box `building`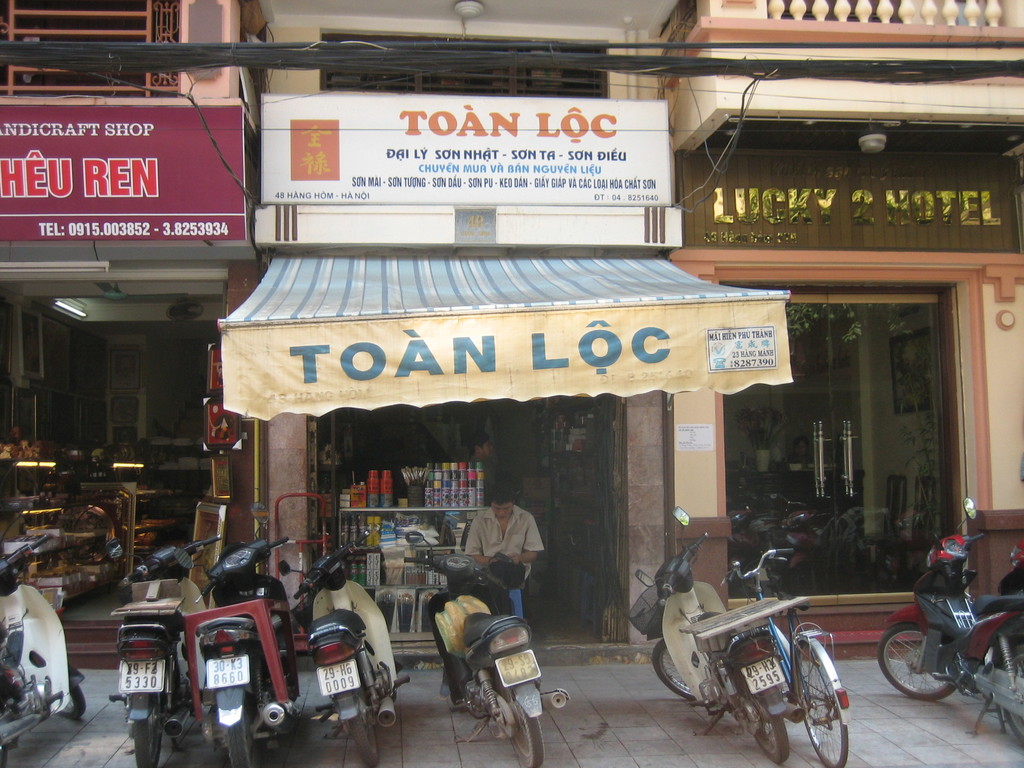
[0, 0, 249, 669]
